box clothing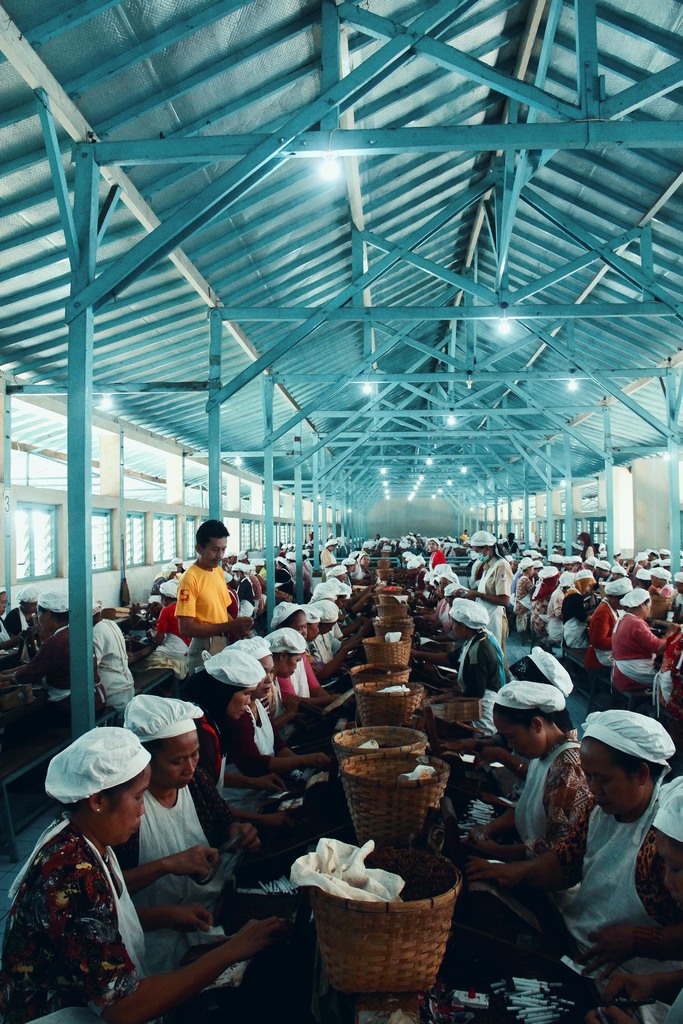
crop(277, 659, 312, 710)
